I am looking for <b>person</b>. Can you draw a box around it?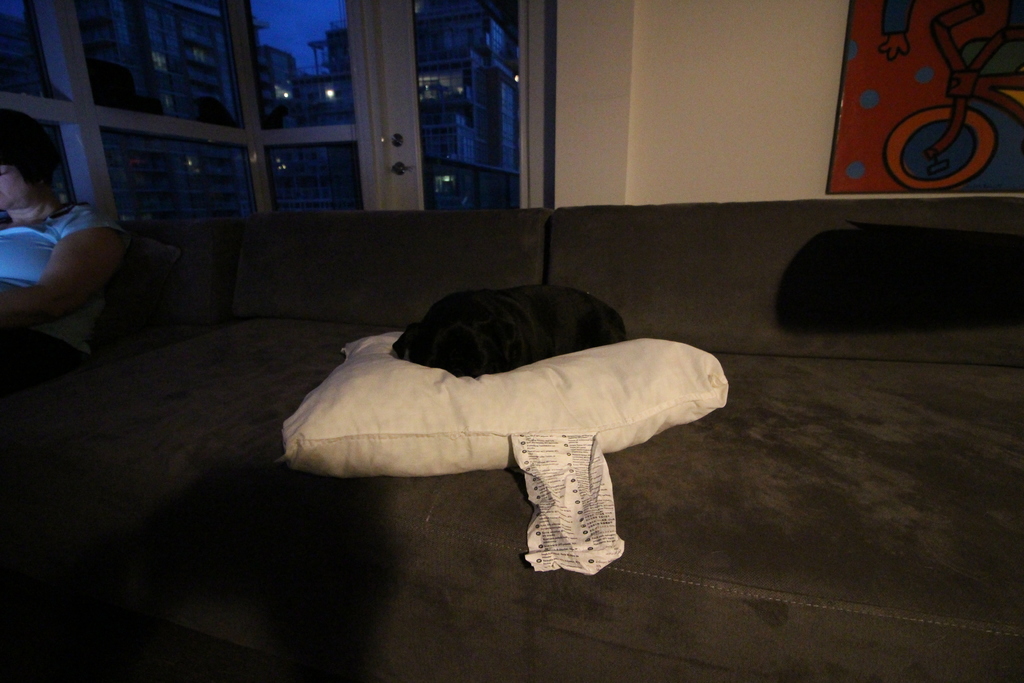
Sure, the bounding box is <box>0,115,131,370</box>.
